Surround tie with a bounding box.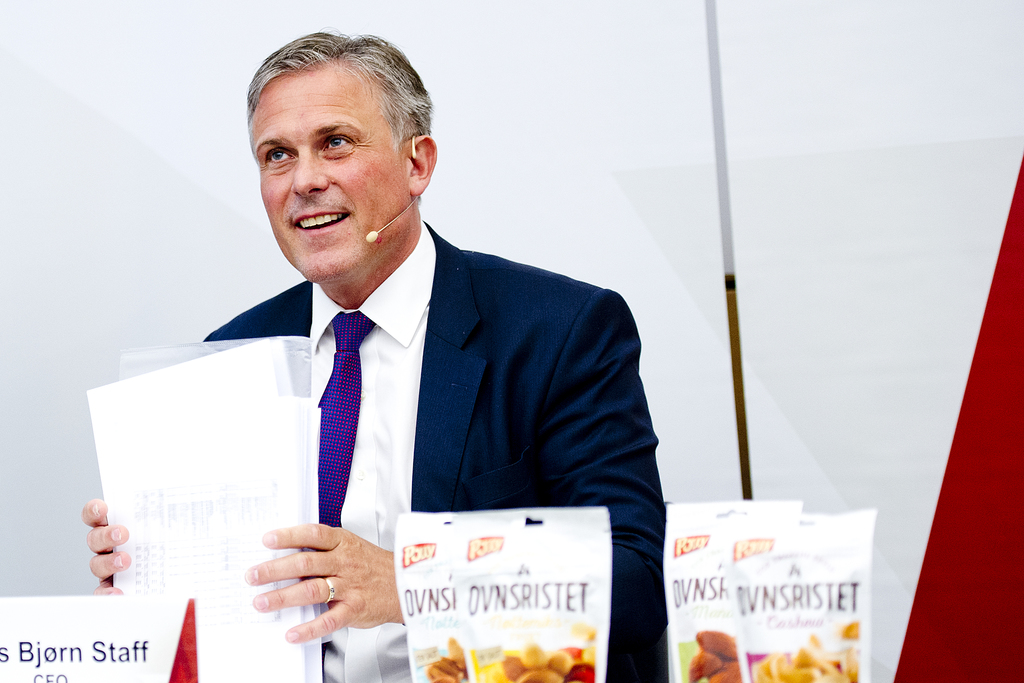
bbox=(317, 309, 375, 663).
